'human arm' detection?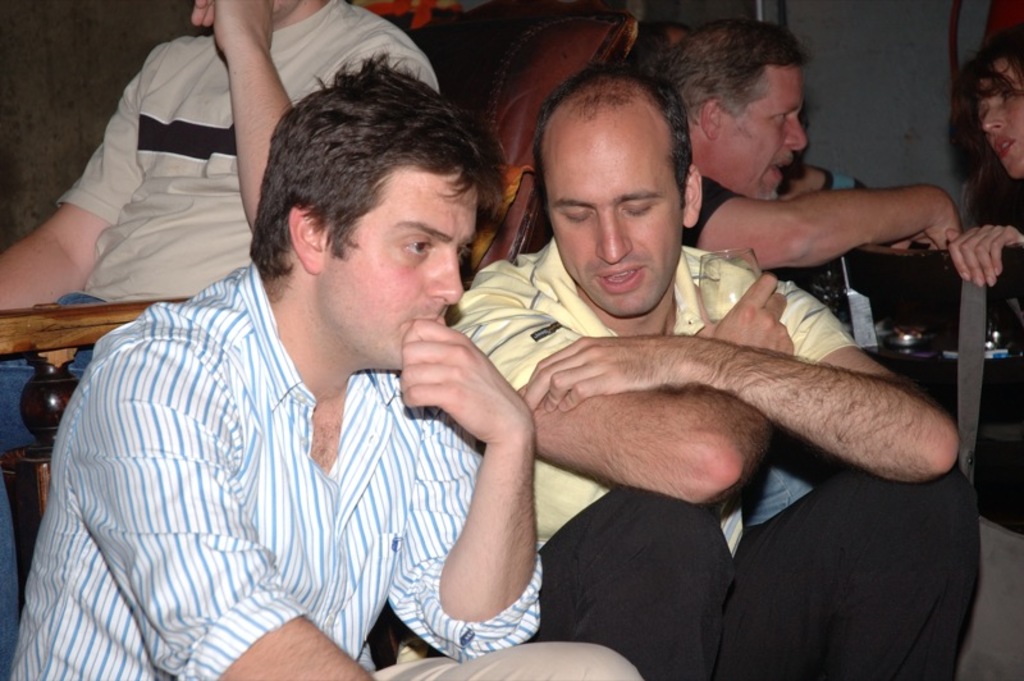
bbox(684, 173, 963, 279)
